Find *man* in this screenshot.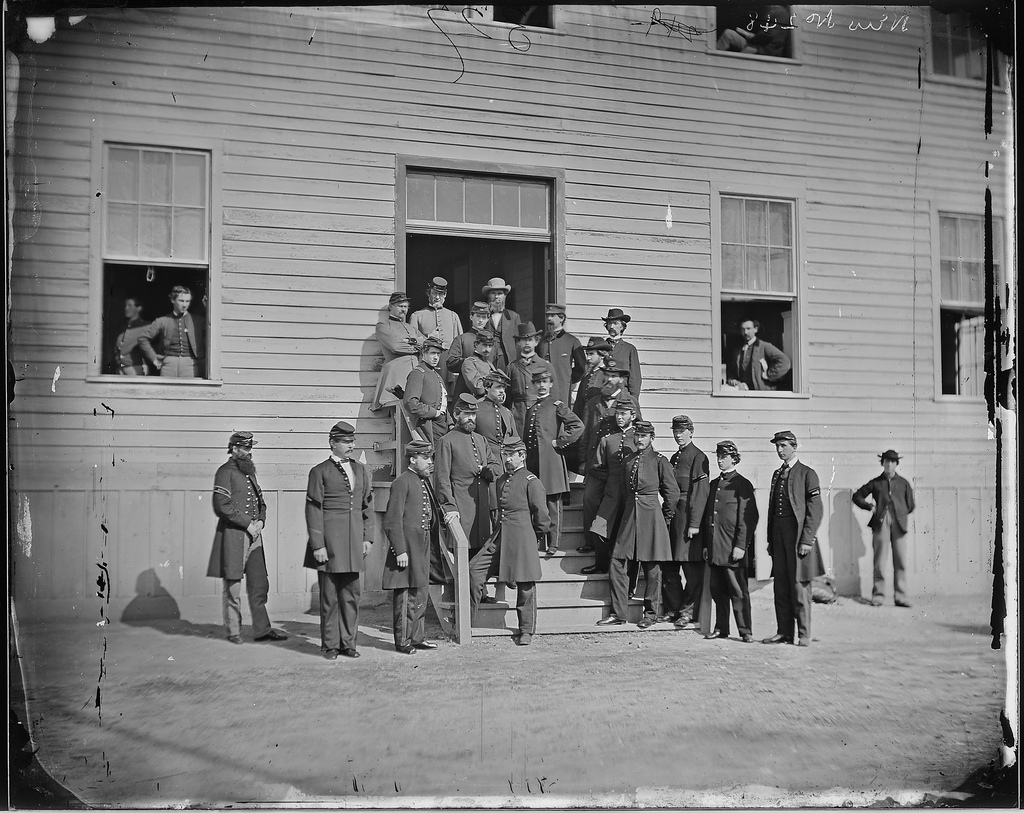
The bounding box for *man* is left=474, top=369, right=519, bottom=530.
